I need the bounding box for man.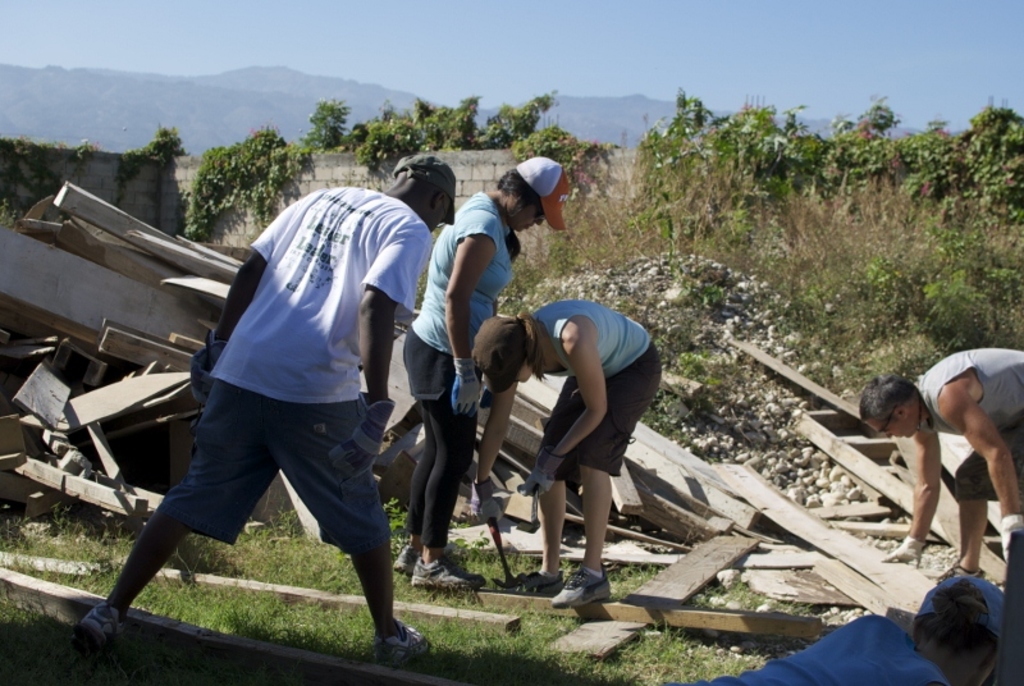
Here it is: pyautogui.locateOnScreen(115, 179, 433, 662).
